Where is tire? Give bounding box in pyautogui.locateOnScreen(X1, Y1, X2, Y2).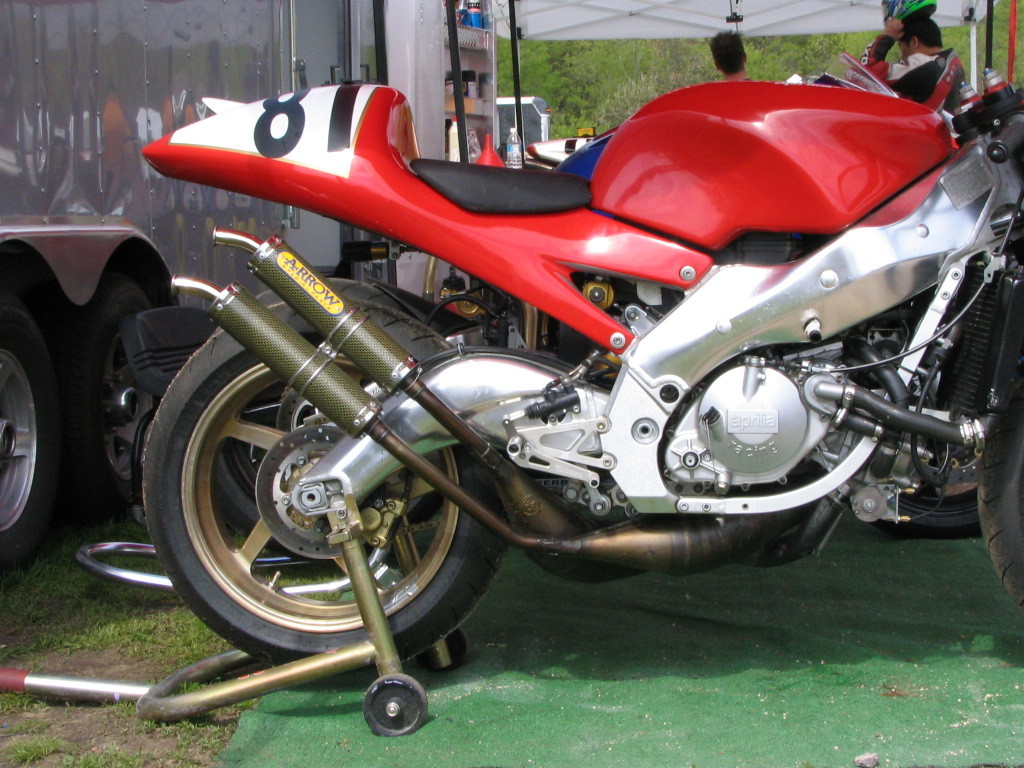
pyautogui.locateOnScreen(861, 321, 1009, 532).
